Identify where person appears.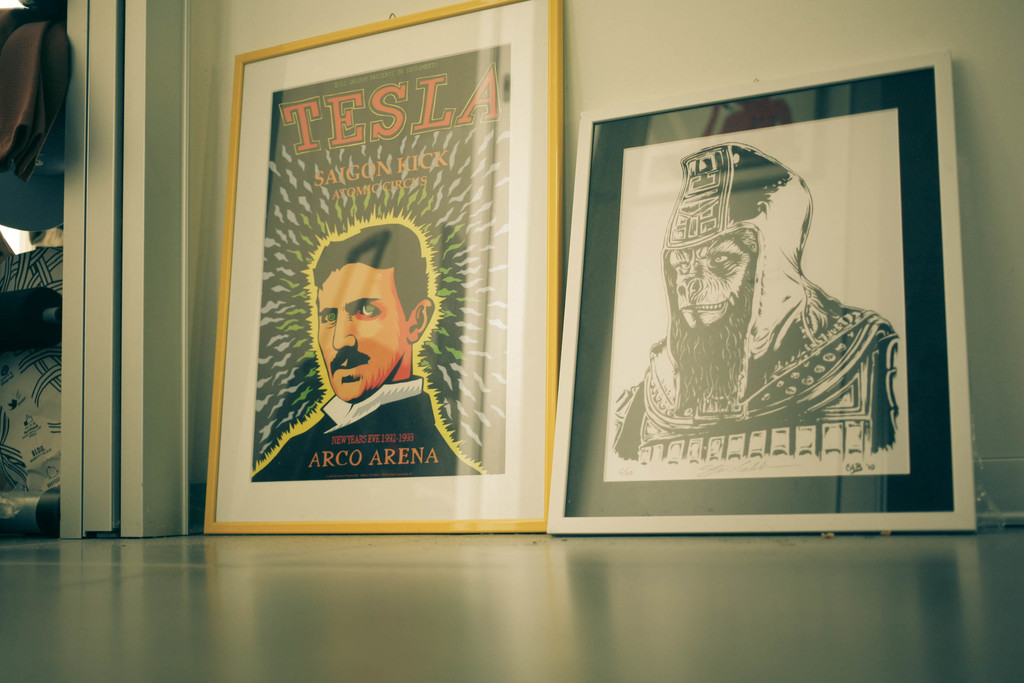
Appears at rect(249, 221, 484, 480).
